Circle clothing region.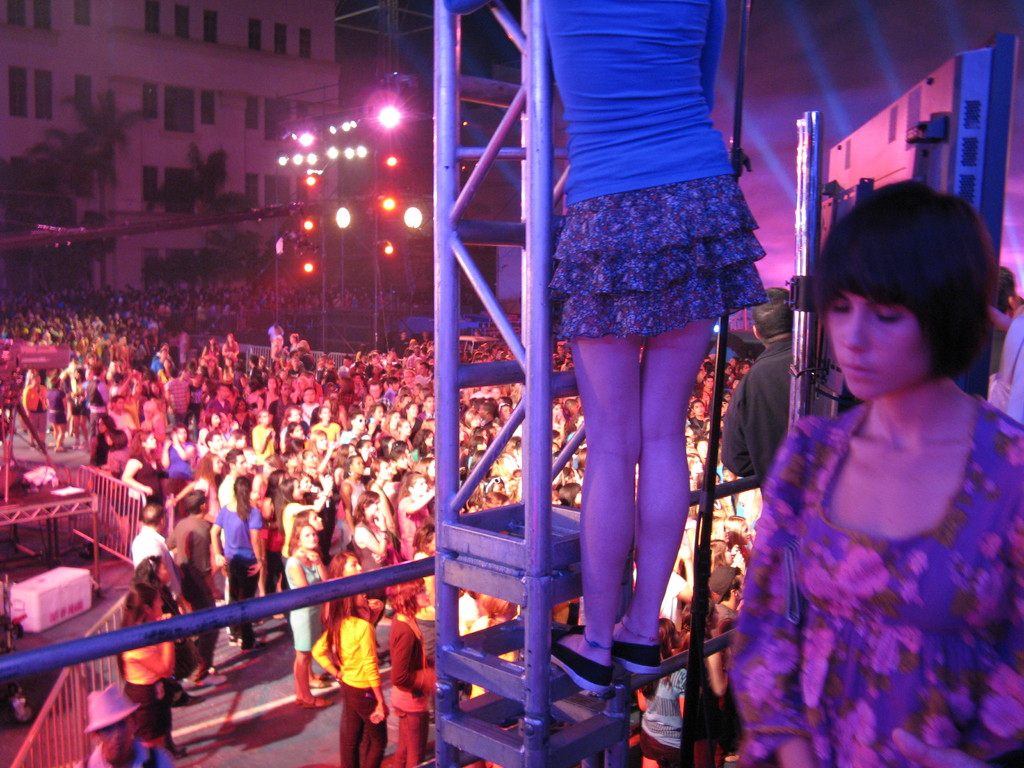
Region: l=277, t=550, r=335, b=654.
